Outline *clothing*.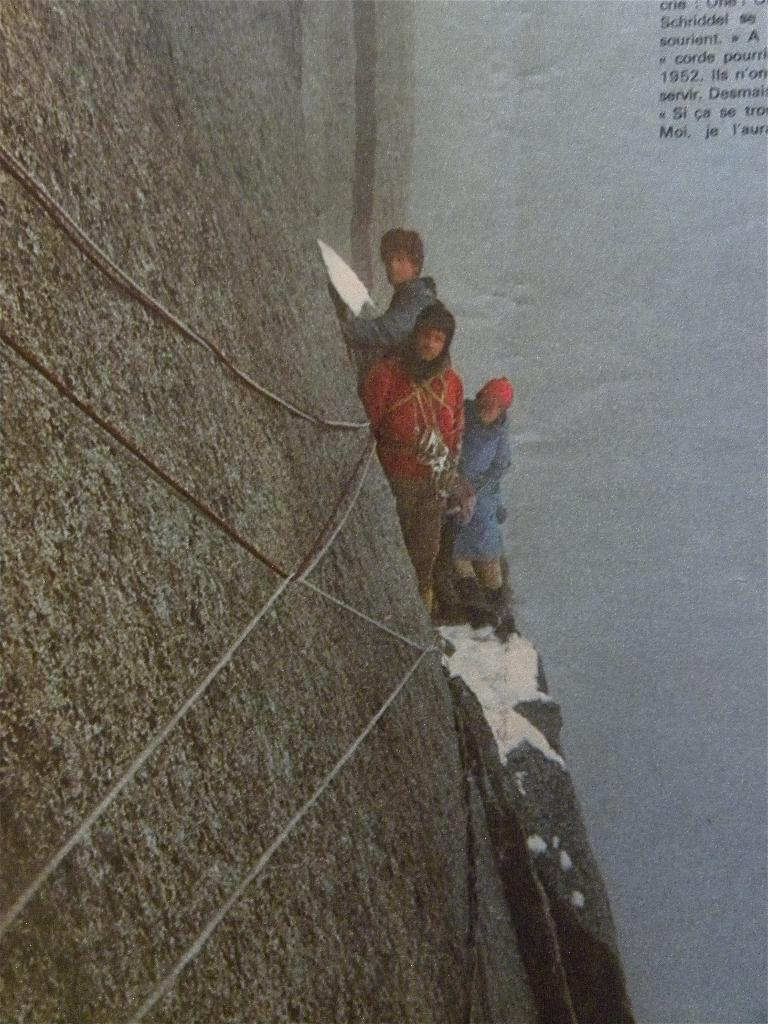
Outline: [355,344,465,580].
